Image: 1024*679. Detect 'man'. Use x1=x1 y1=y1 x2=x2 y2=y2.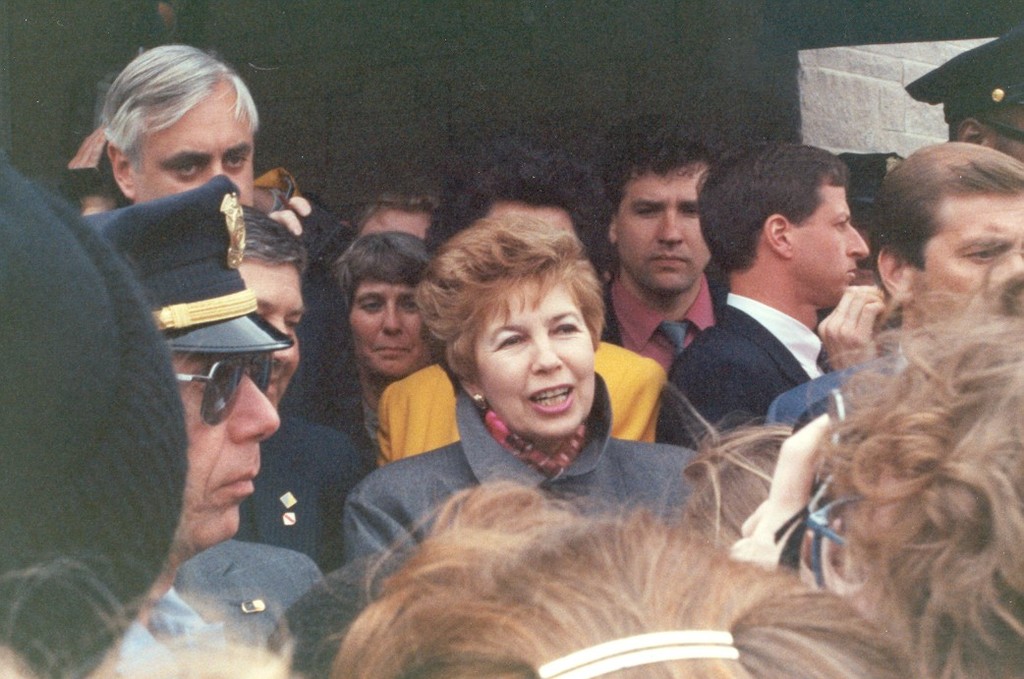
x1=759 y1=142 x2=1023 y2=435.
